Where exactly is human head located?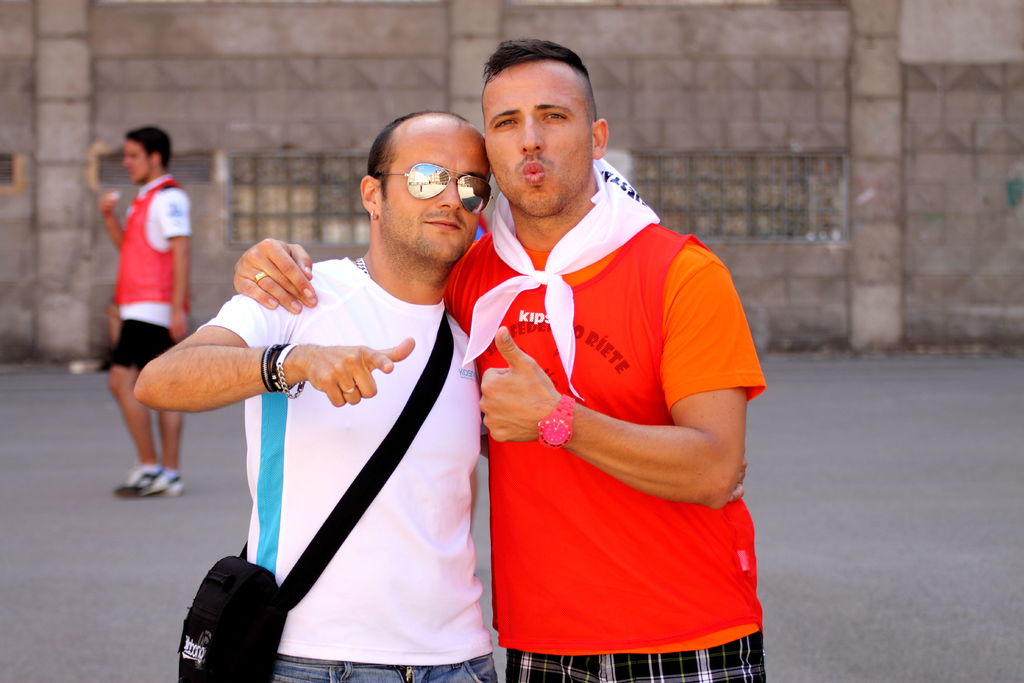
Its bounding box is Rect(118, 124, 177, 186).
